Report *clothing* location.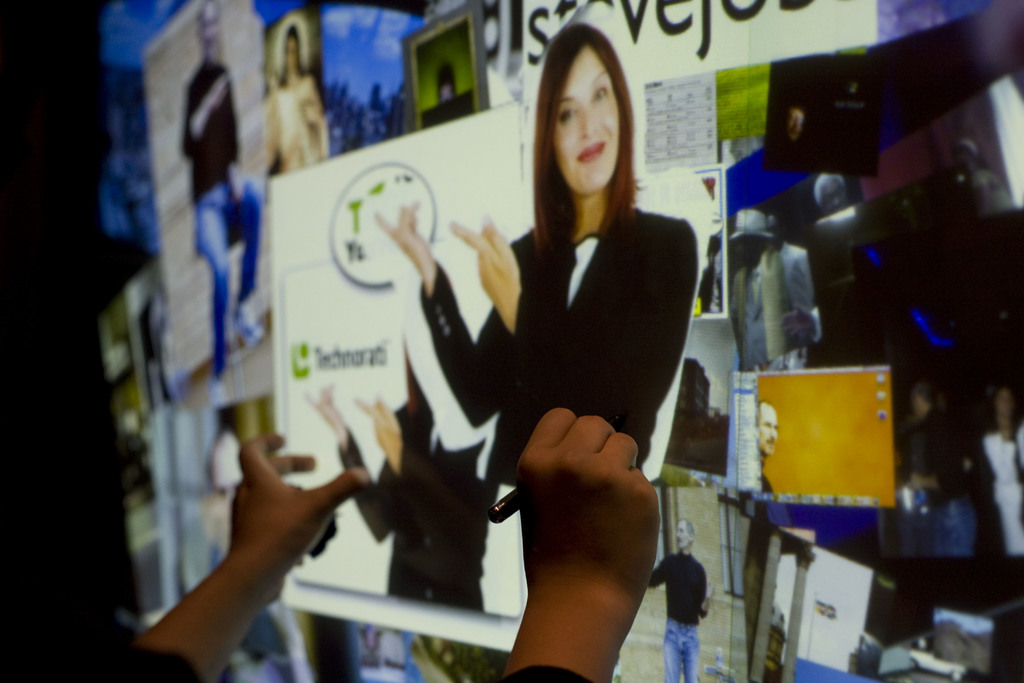
Report: 412/186/704/491.
